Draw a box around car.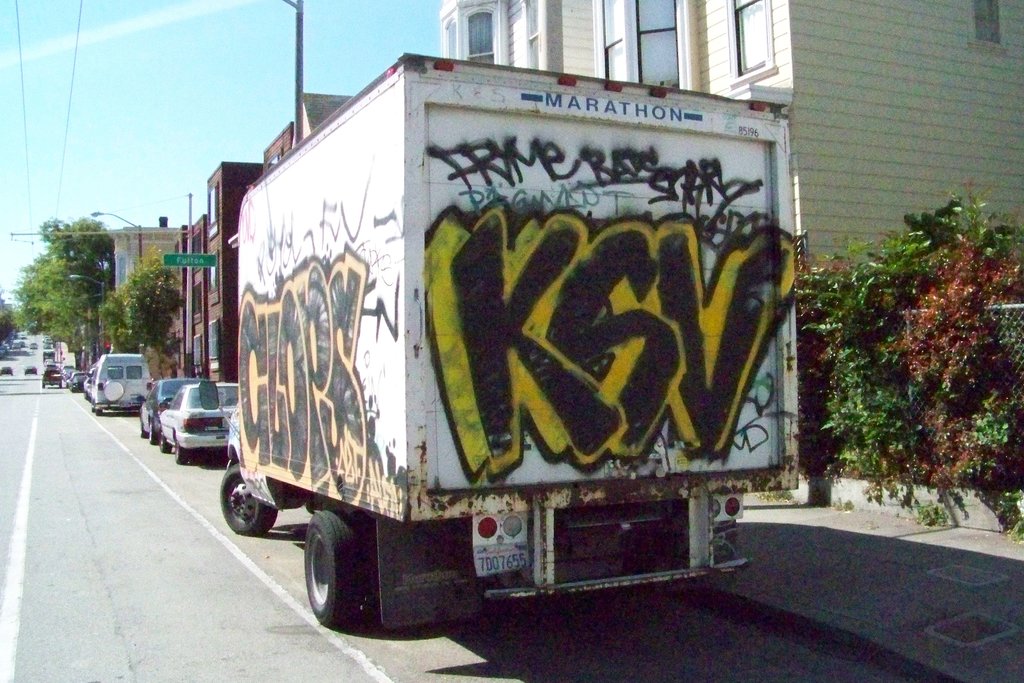
select_region(70, 360, 140, 422).
